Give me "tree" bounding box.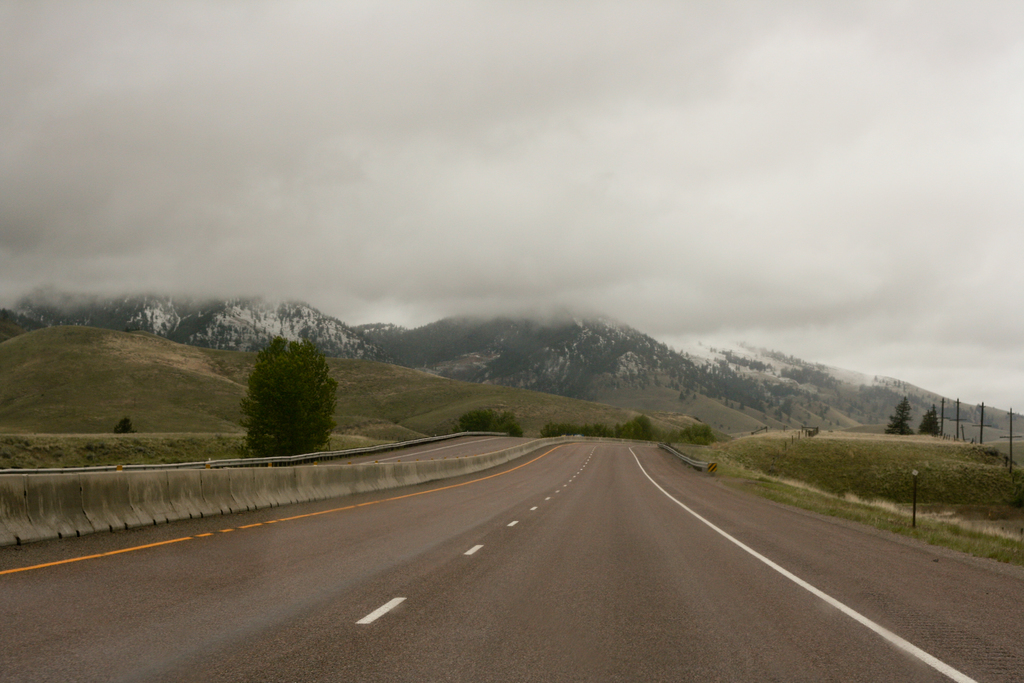
920, 401, 941, 437.
